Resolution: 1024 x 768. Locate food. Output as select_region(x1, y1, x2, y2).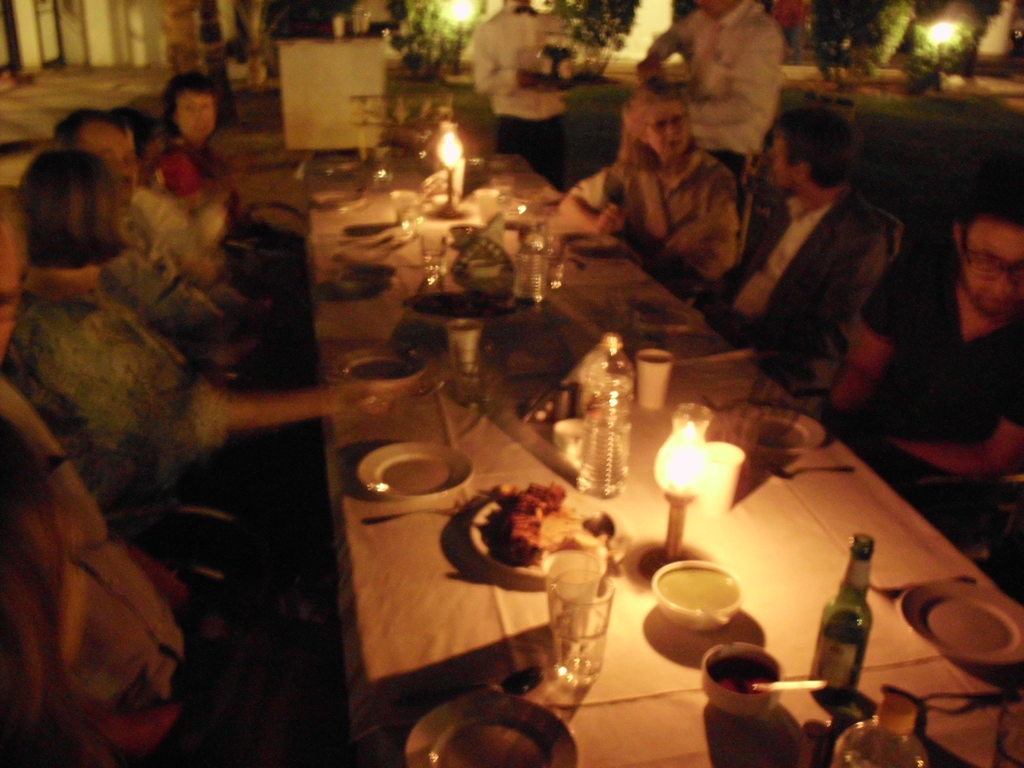
select_region(475, 494, 563, 590).
